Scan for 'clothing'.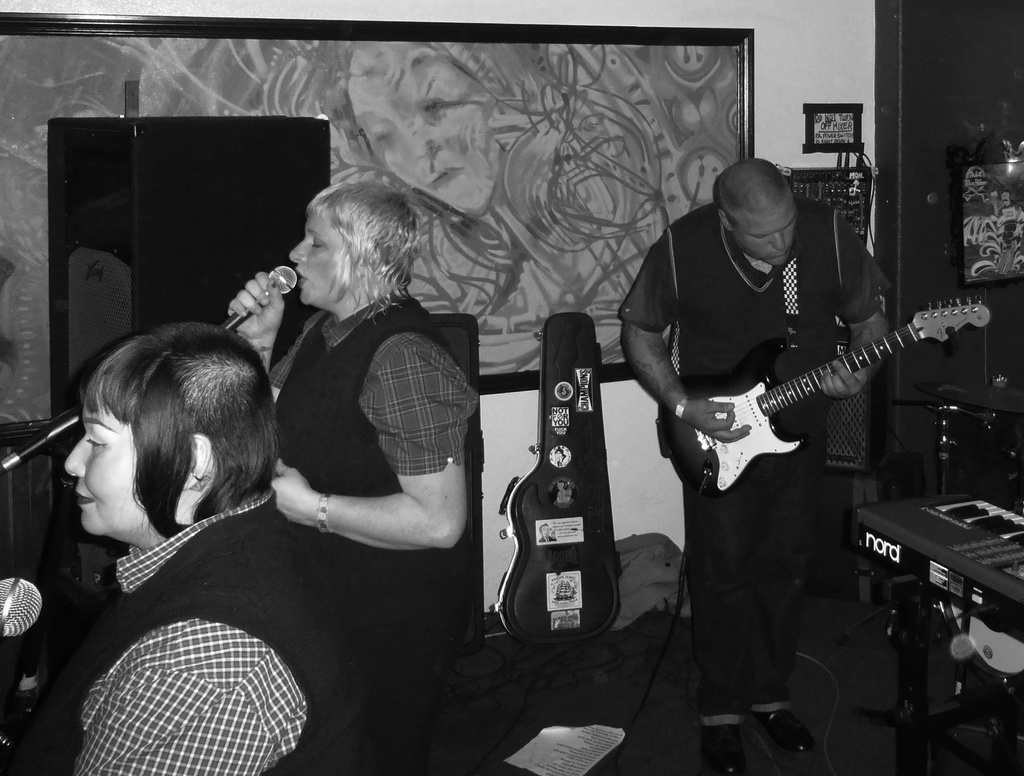
Scan result: 266, 290, 480, 775.
